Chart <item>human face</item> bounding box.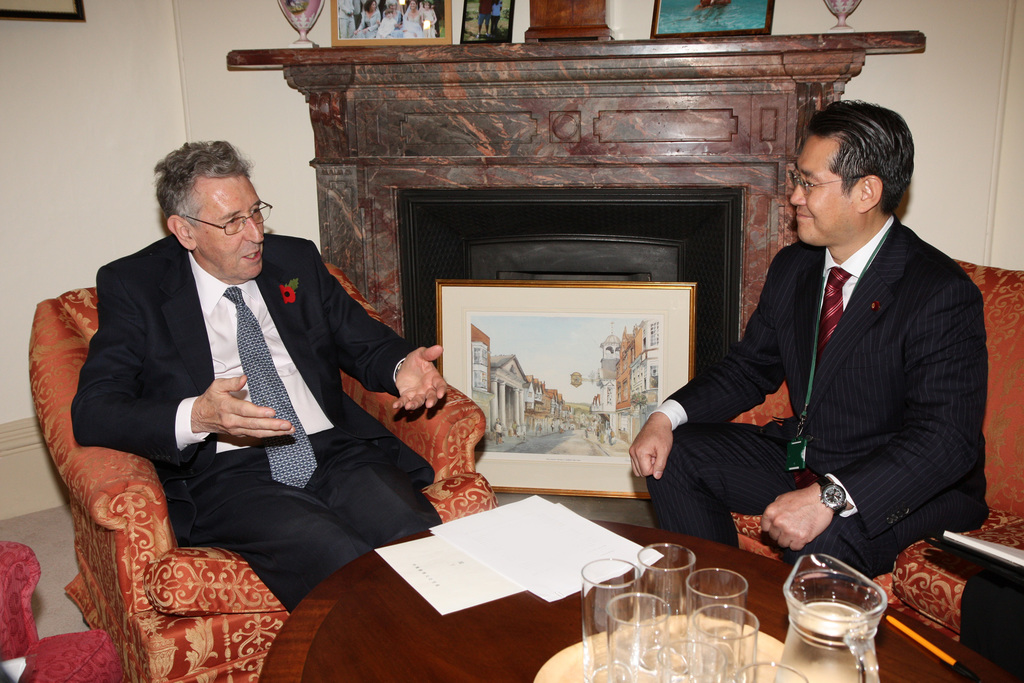
Charted: select_region(385, 10, 392, 19).
